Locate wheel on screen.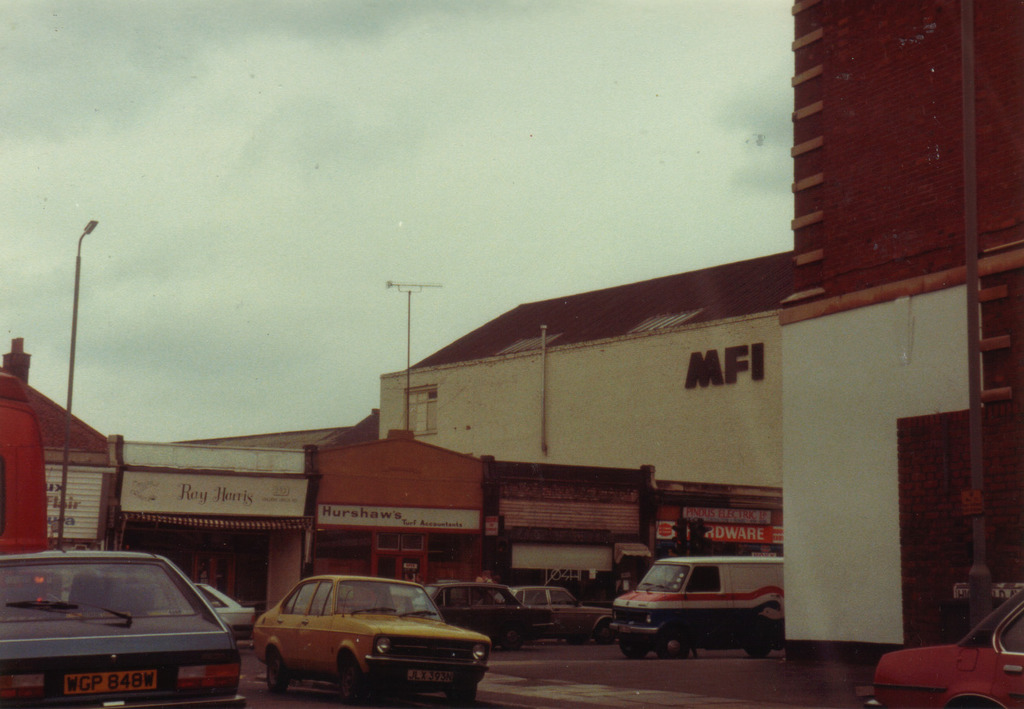
On screen at l=653, t=623, r=694, b=659.
